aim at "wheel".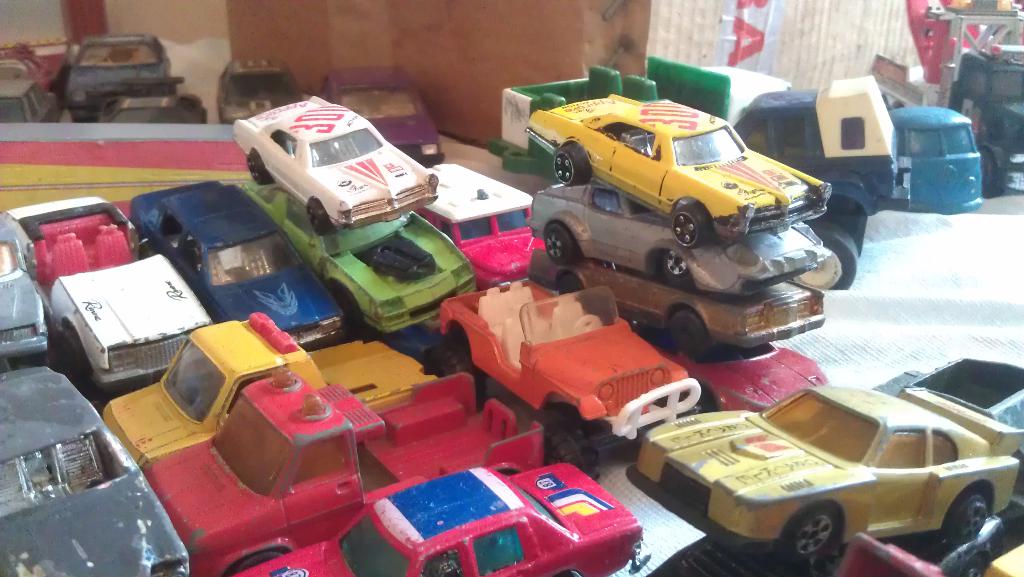
Aimed at pyautogui.locateOnScreen(943, 489, 991, 542).
